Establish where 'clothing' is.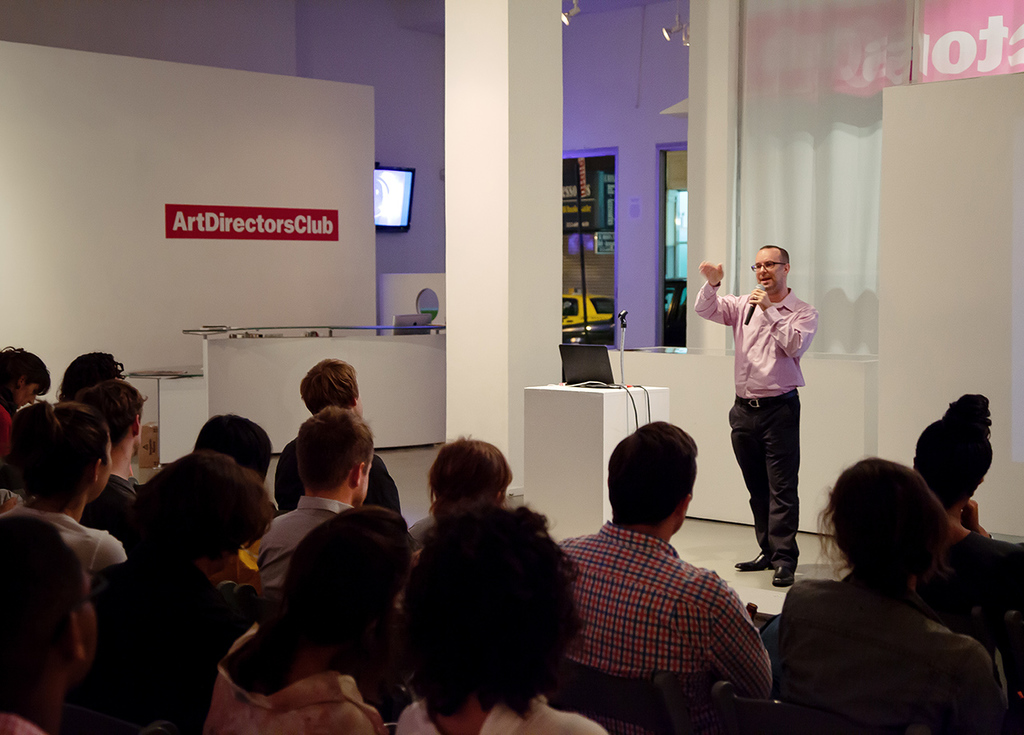
Established at 201,625,367,734.
